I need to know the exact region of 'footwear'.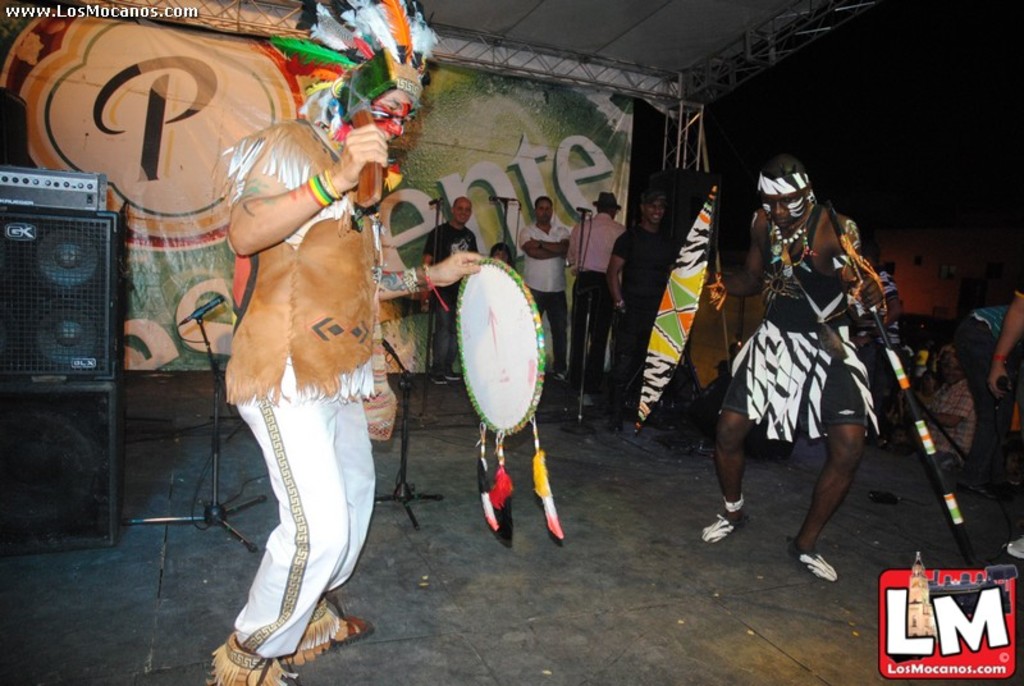
Region: 785,545,837,578.
